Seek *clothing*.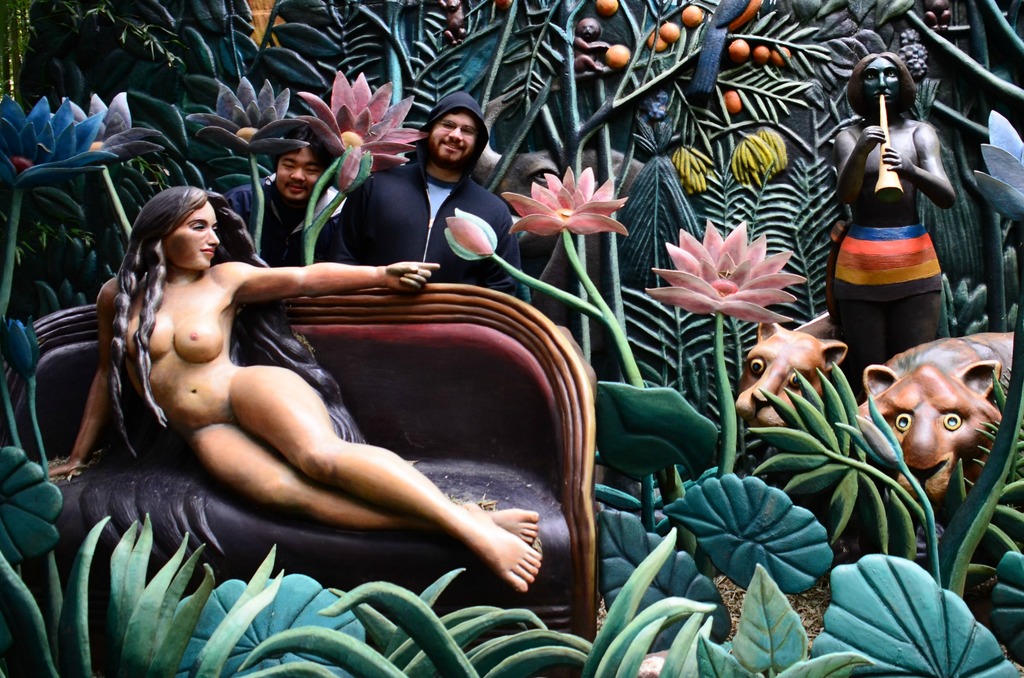
{"x1": 335, "y1": 92, "x2": 531, "y2": 302}.
